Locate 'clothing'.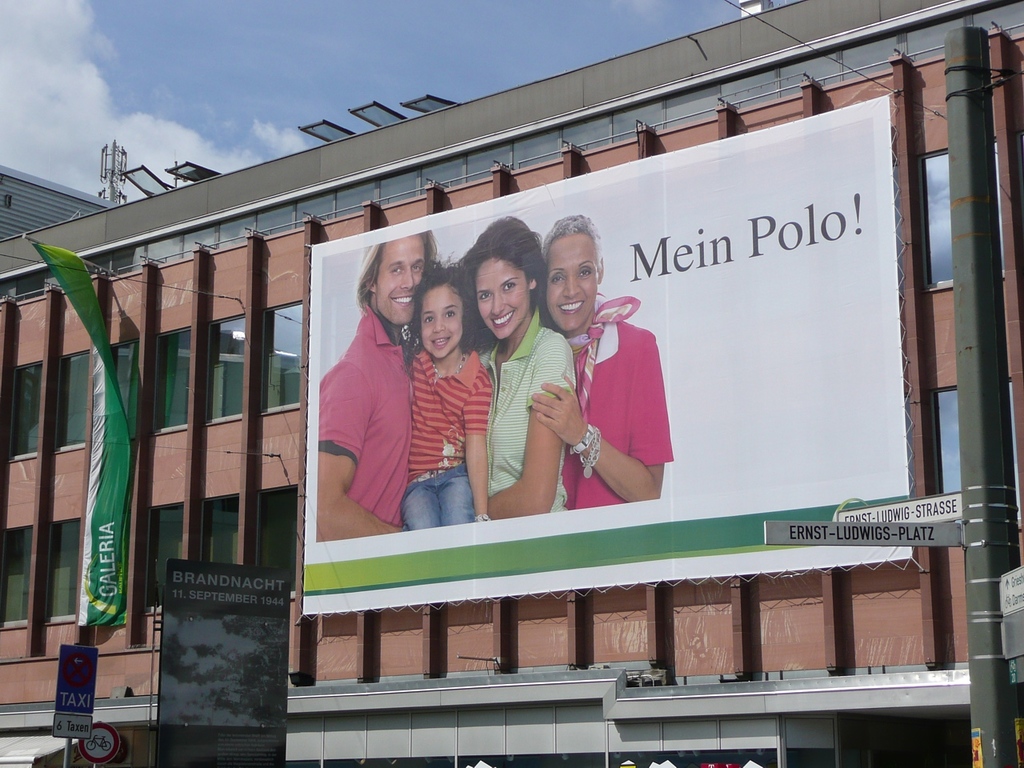
Bounding box: (x1=566, y1=310, x2=673, y2=500).
